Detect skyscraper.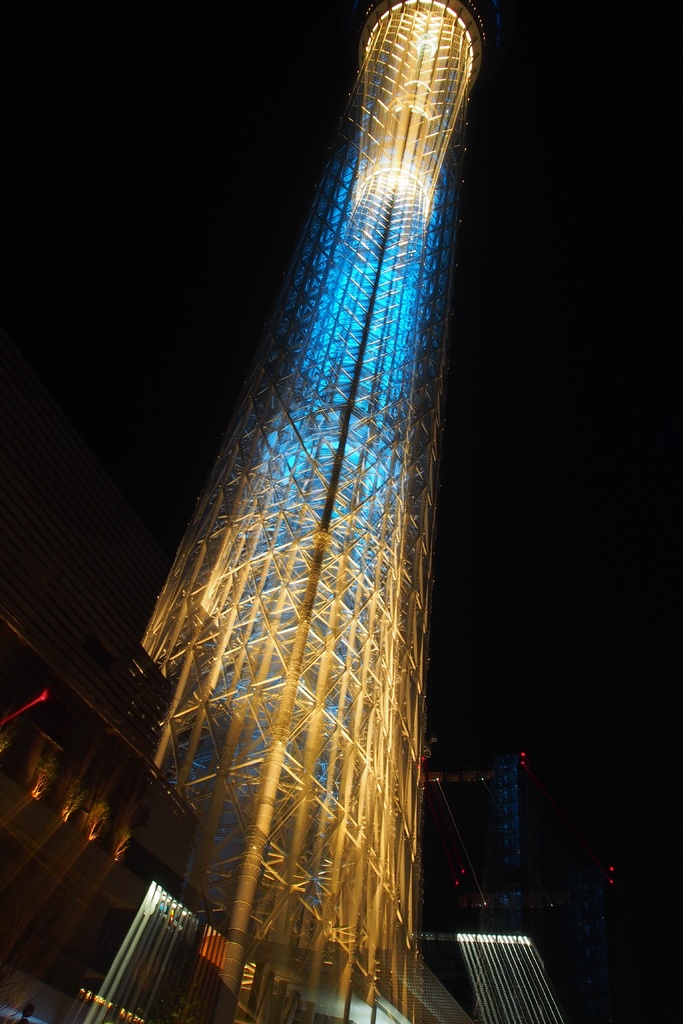
Detected at bbox(454, 929, 561, 1023).
